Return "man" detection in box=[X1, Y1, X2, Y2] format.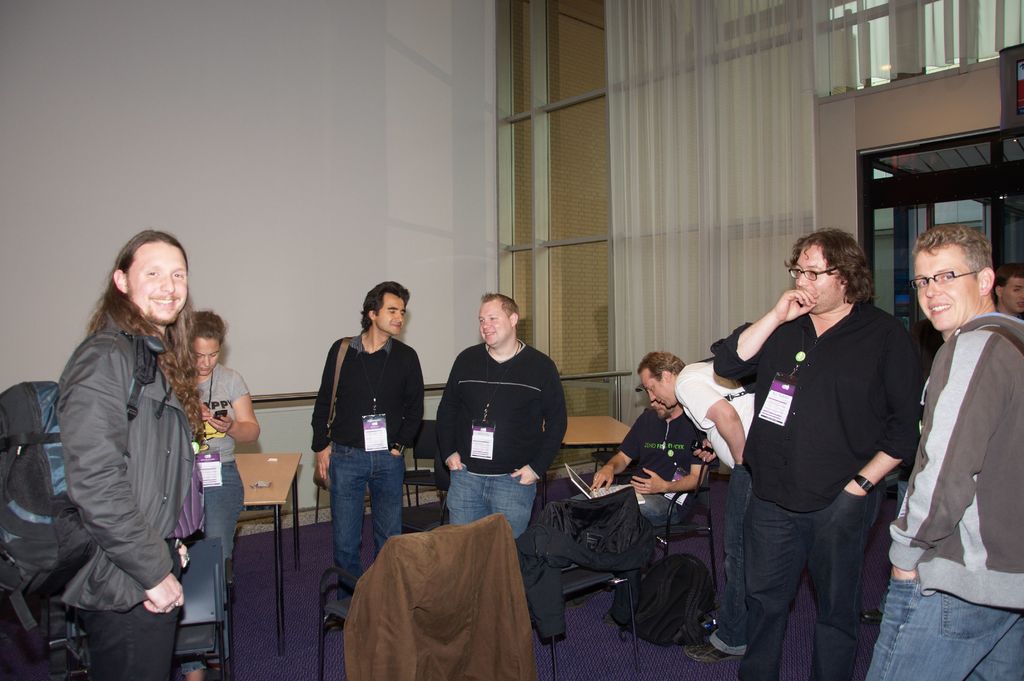
box=[307, 280, 423, 632].
